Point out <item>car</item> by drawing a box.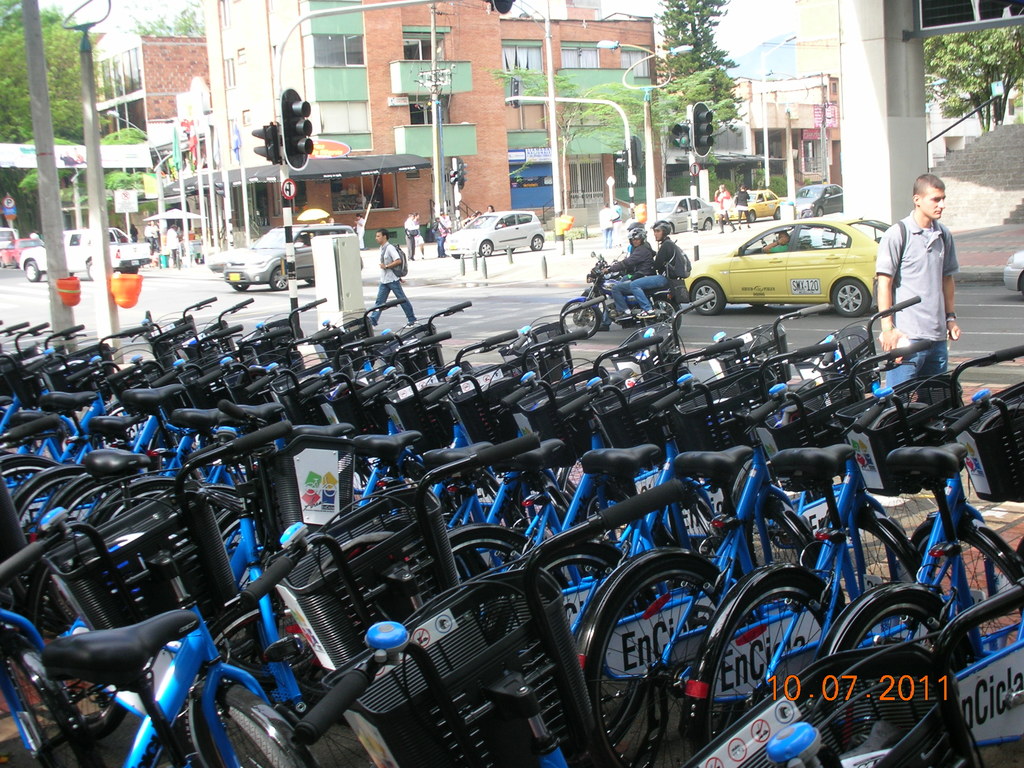
(left=724, top=191, right=782, bottom=220).
